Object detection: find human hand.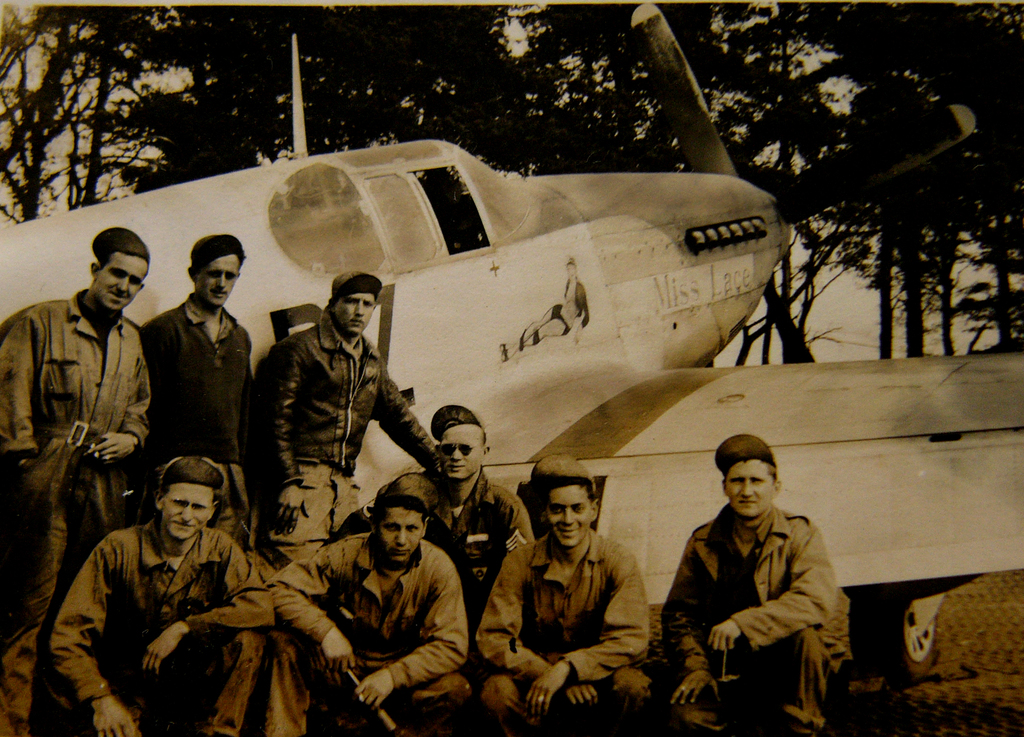
<region>269, 484, 312, 537</region>.
